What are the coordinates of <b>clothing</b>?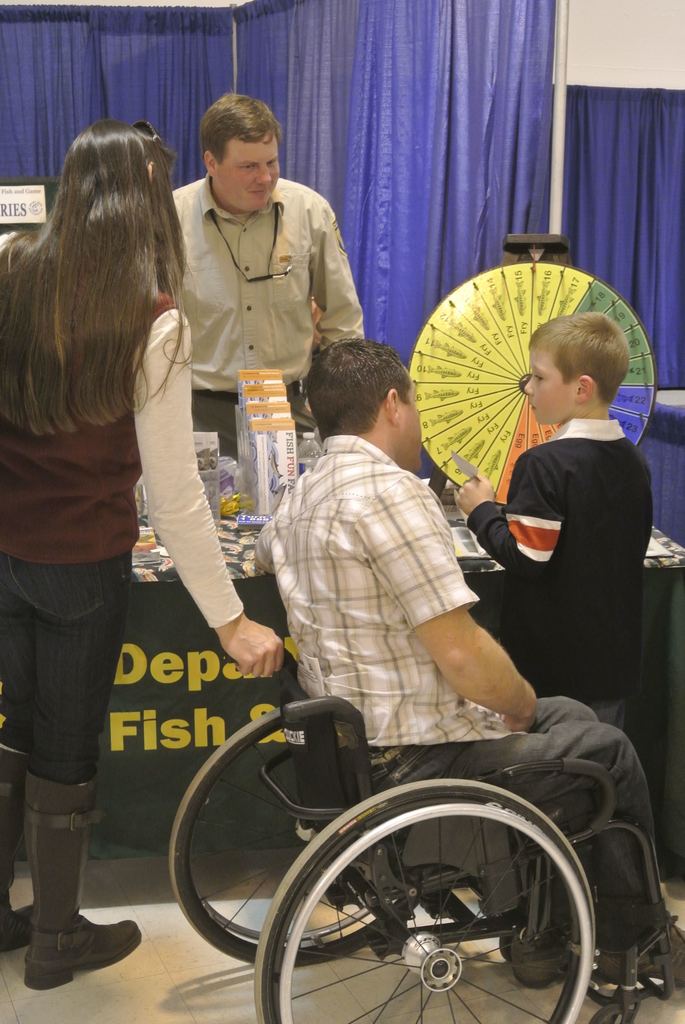
locate(253, 438, 658, 934).
